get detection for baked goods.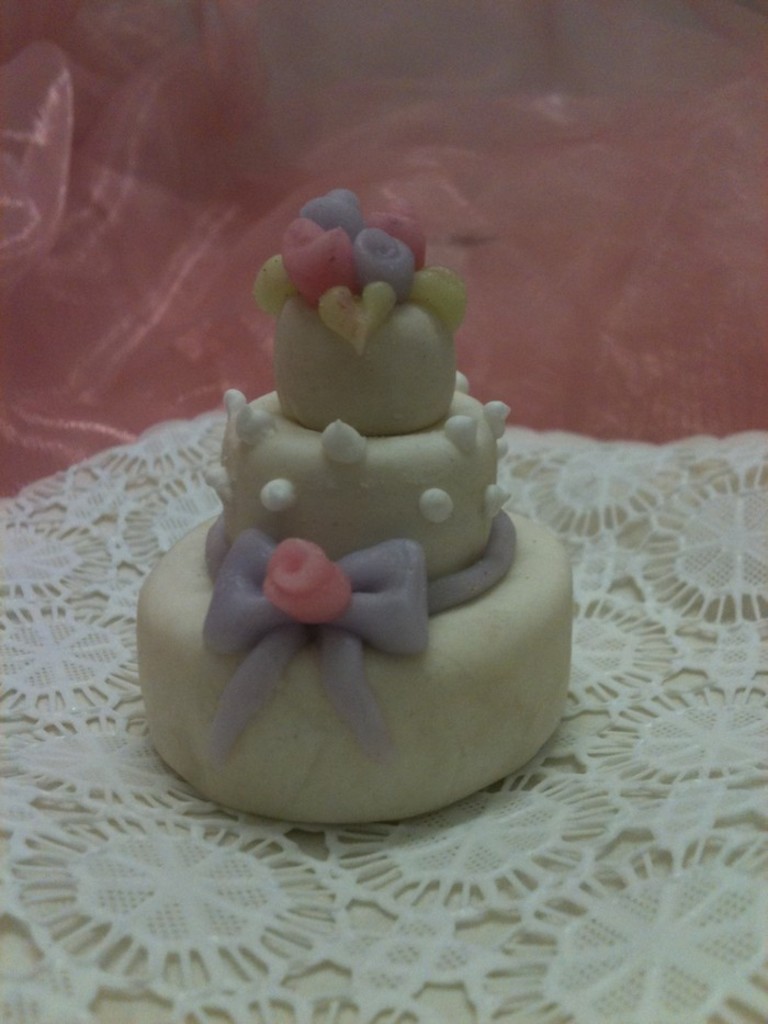
Detection: box(138, 314, 528, 836).
